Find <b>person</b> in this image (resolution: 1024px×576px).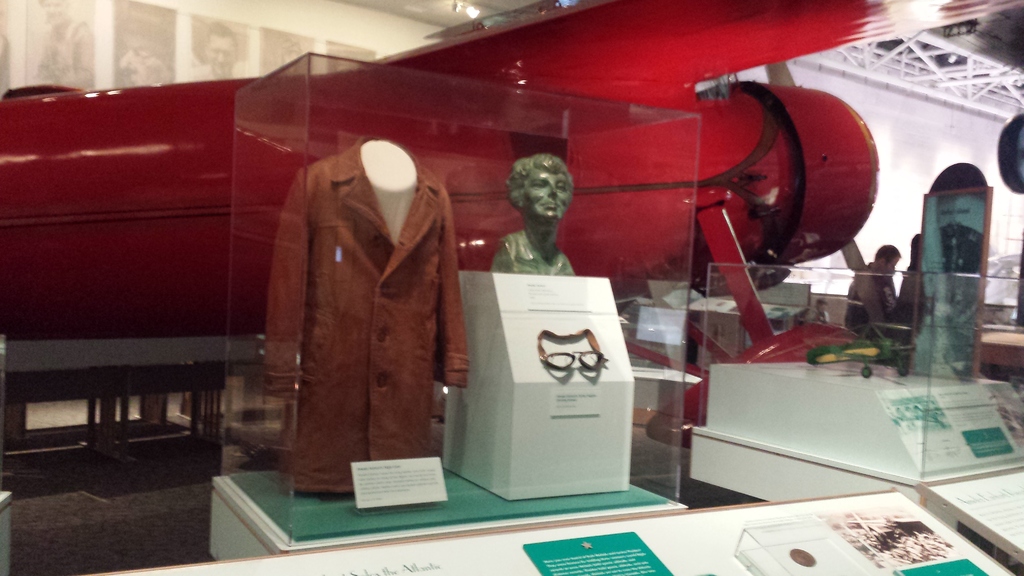
detection(810, 300, 834, 323).
